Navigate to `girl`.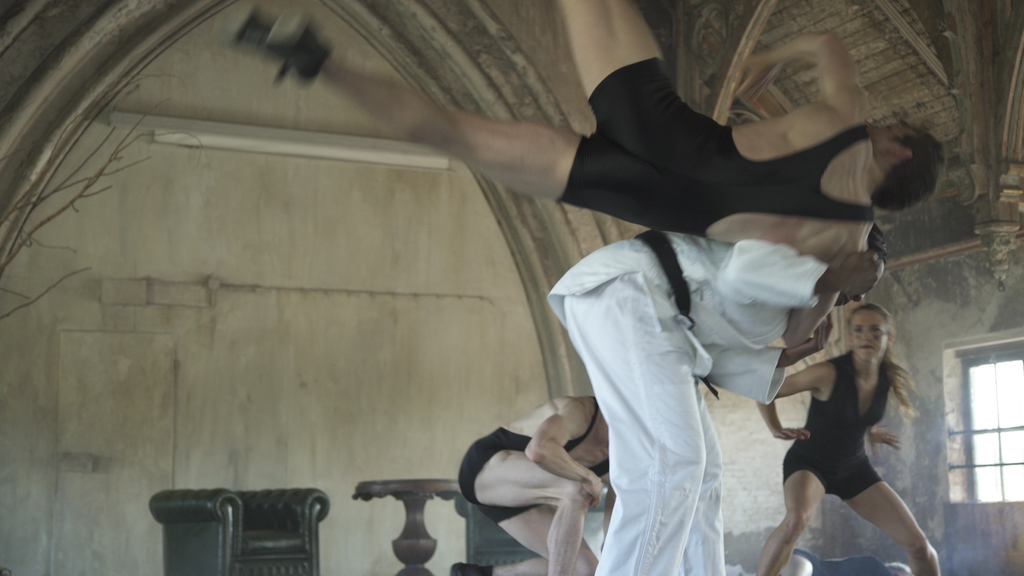
Navigation target: [left=755, top=297, right=938, bottom=575].
